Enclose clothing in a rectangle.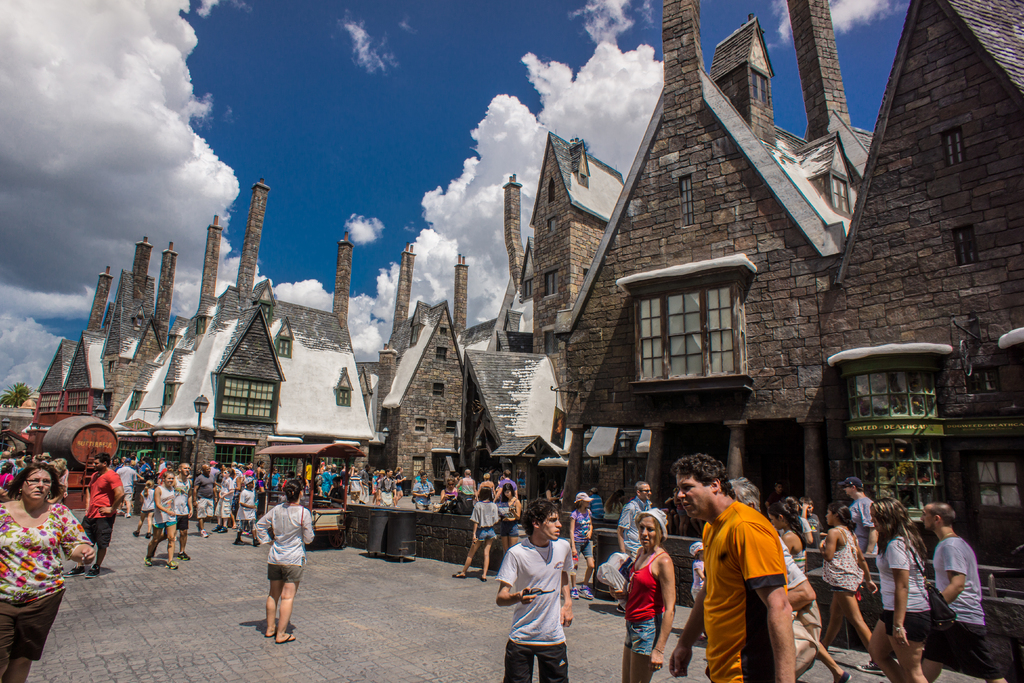
bbox=[348, 473, 359, 500].
